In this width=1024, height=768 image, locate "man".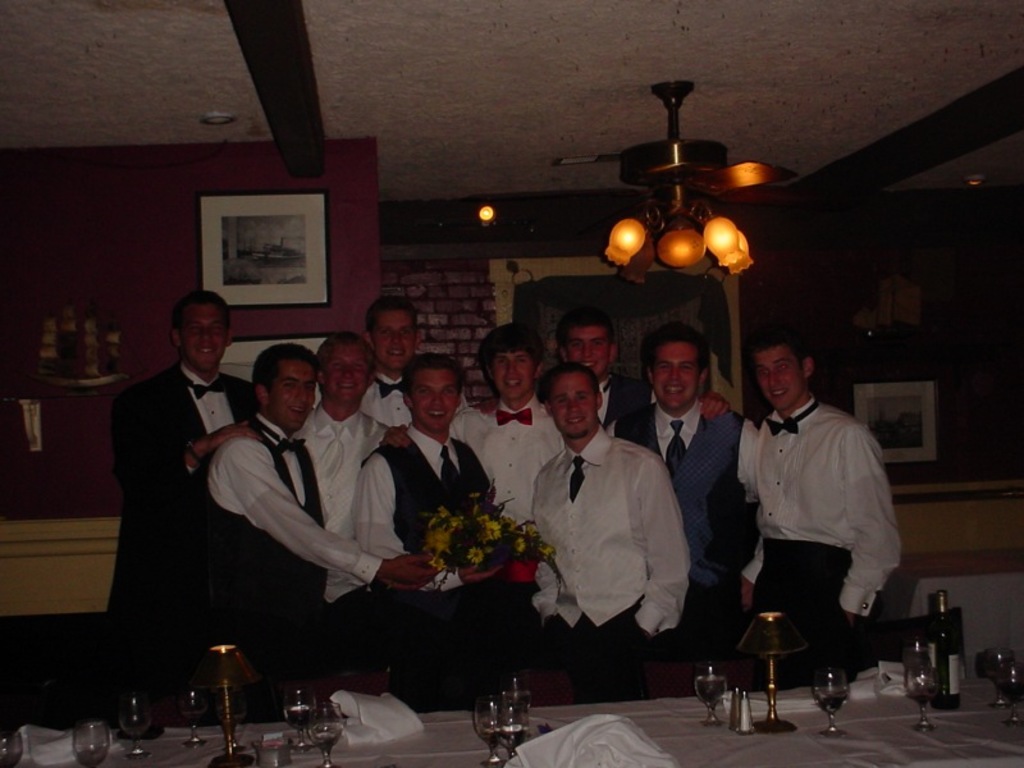
Bounding box: region(376, 320, 566, 667).
